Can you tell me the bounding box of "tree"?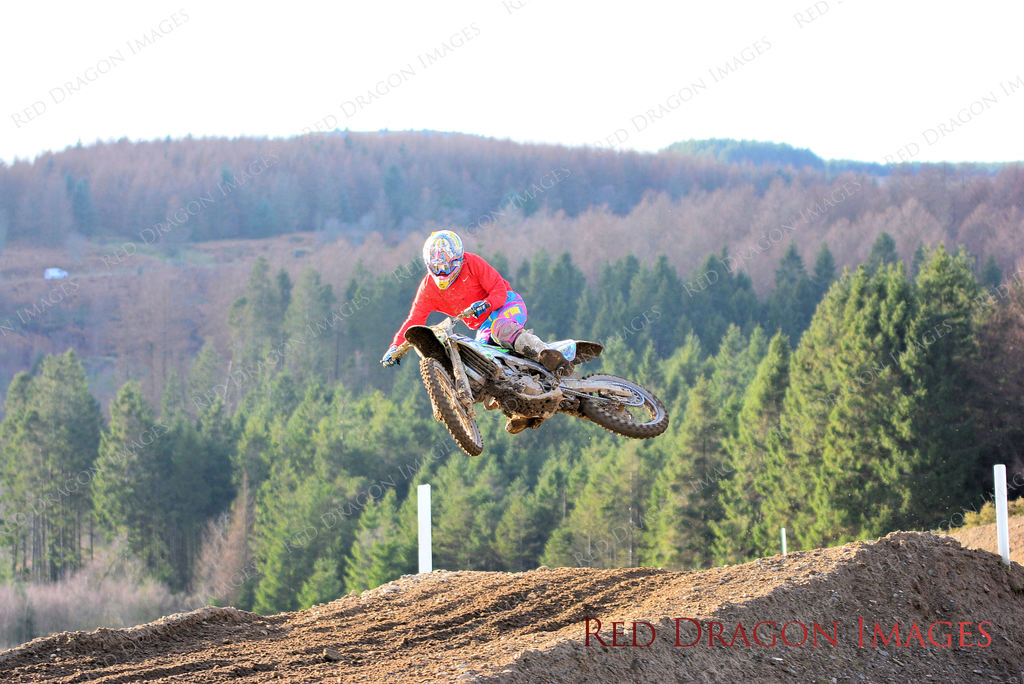
detection(541, 340, 670, 567).
